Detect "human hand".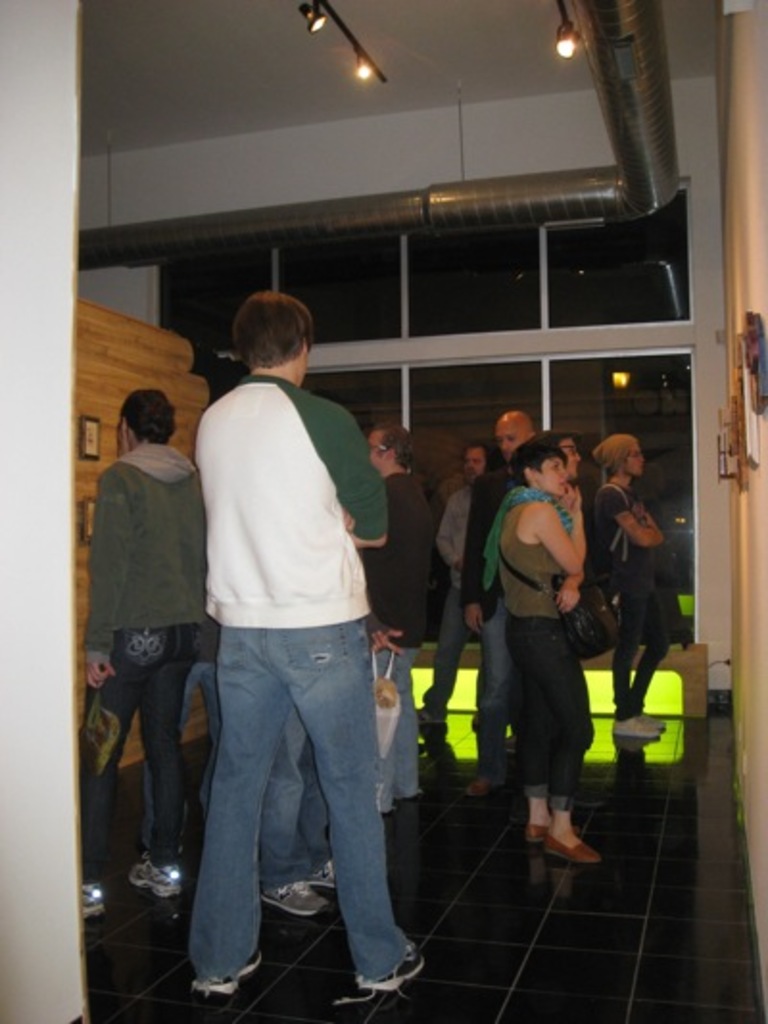
Detected at 555:582:582:615.
